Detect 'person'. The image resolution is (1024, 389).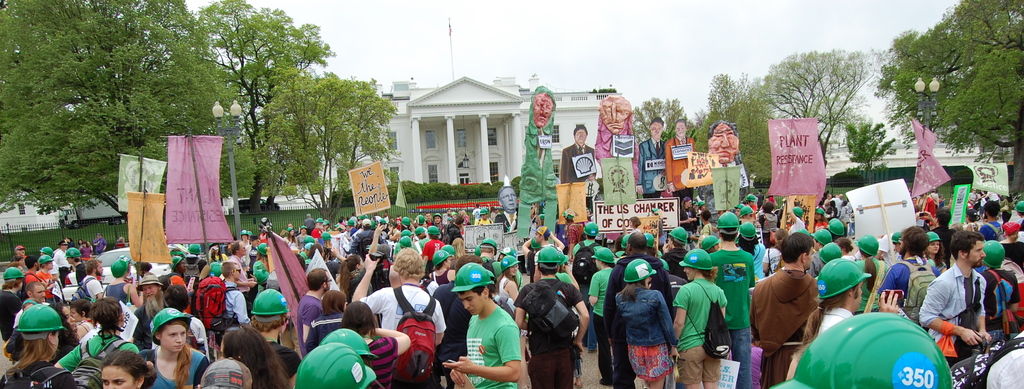
region(470, 203, 479, 222).
